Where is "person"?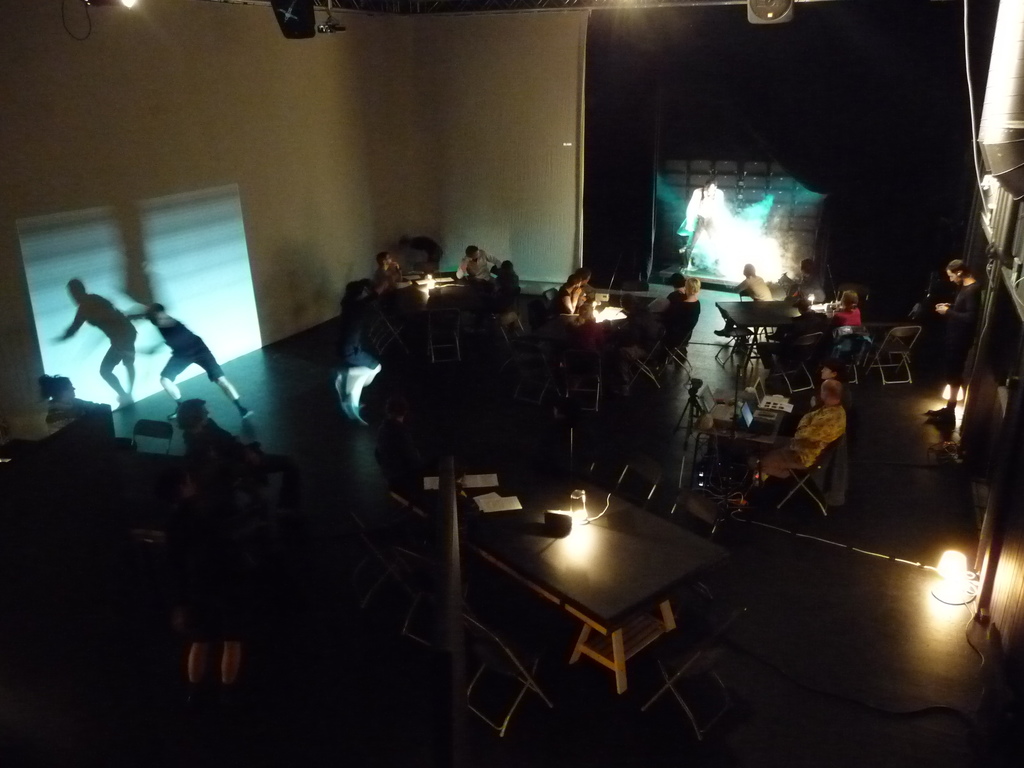
detection(791, 260, 822, 301).
